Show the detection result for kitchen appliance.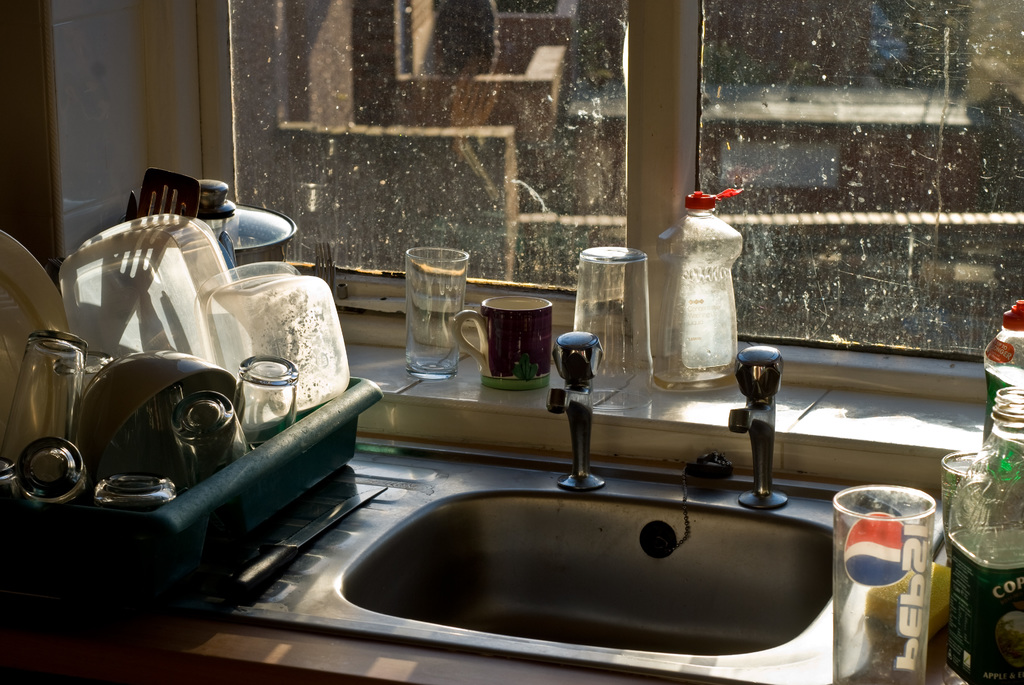
select_region(7, 373, 388, 597).
